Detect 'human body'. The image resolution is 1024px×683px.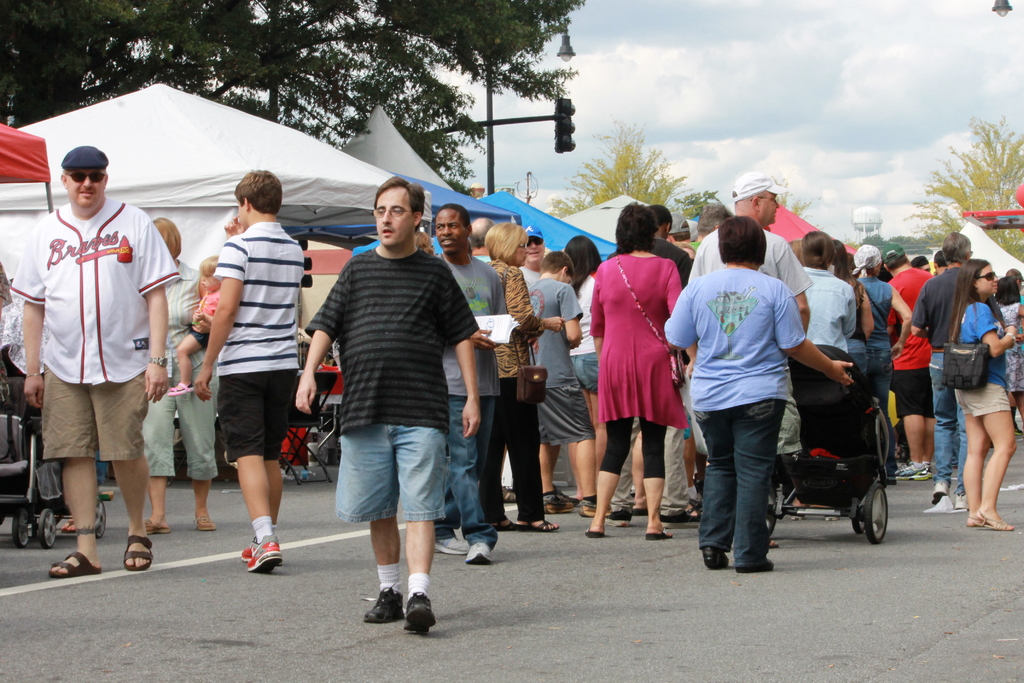
<region>157, 224, 219, 531</region>.
